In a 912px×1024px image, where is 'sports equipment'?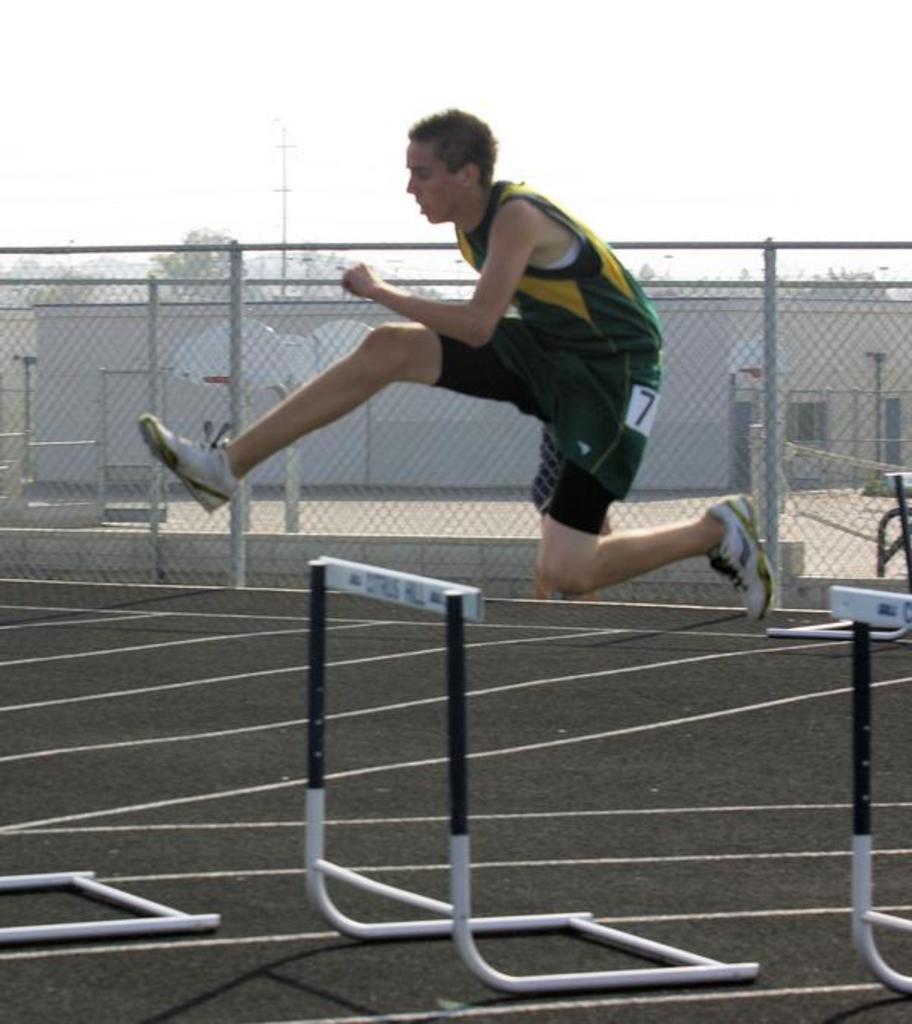
rect(822, 586, 910, 989).
